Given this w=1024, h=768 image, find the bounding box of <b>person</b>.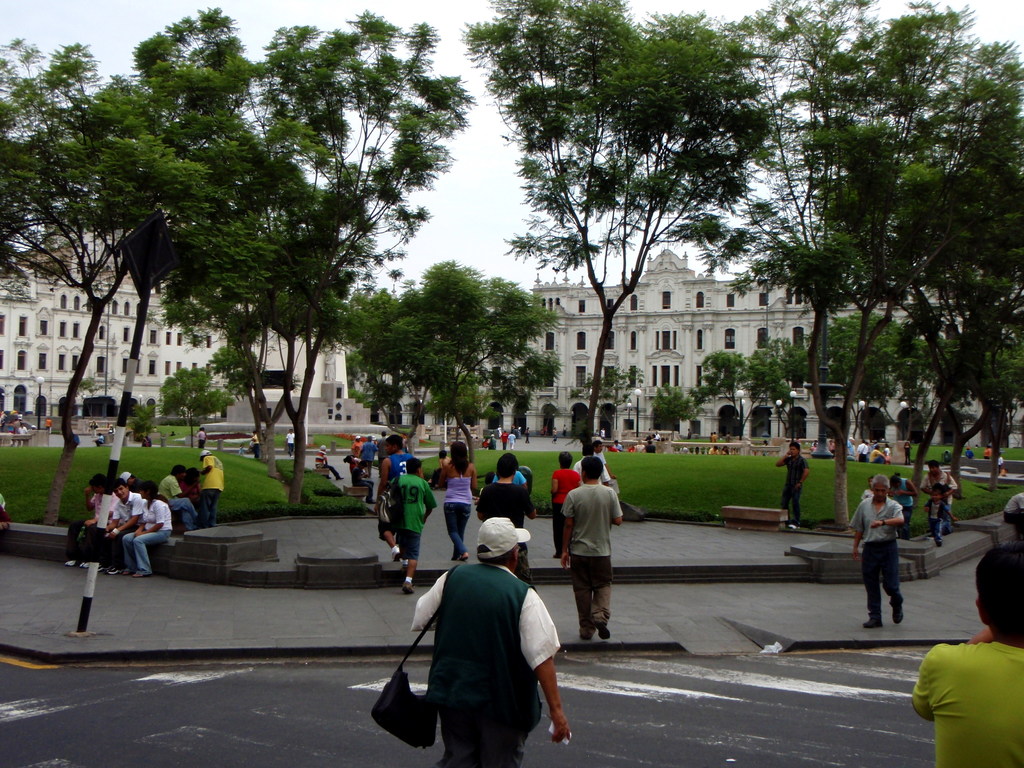
x1=377 y1=436 x2=414 y2=561.
